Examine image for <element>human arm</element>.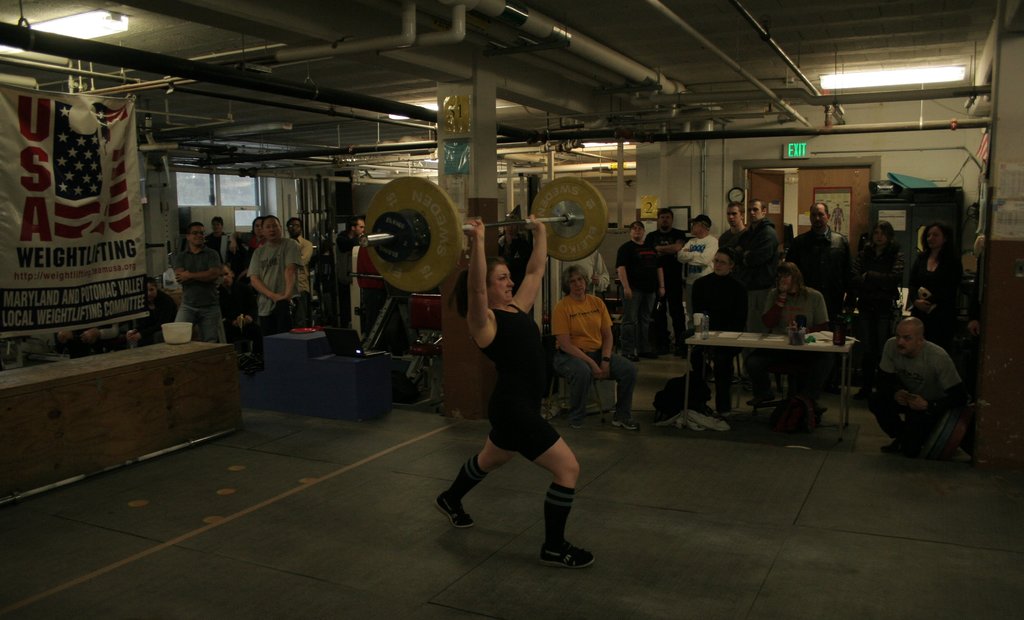
Examination result: (596,305,628,383).
